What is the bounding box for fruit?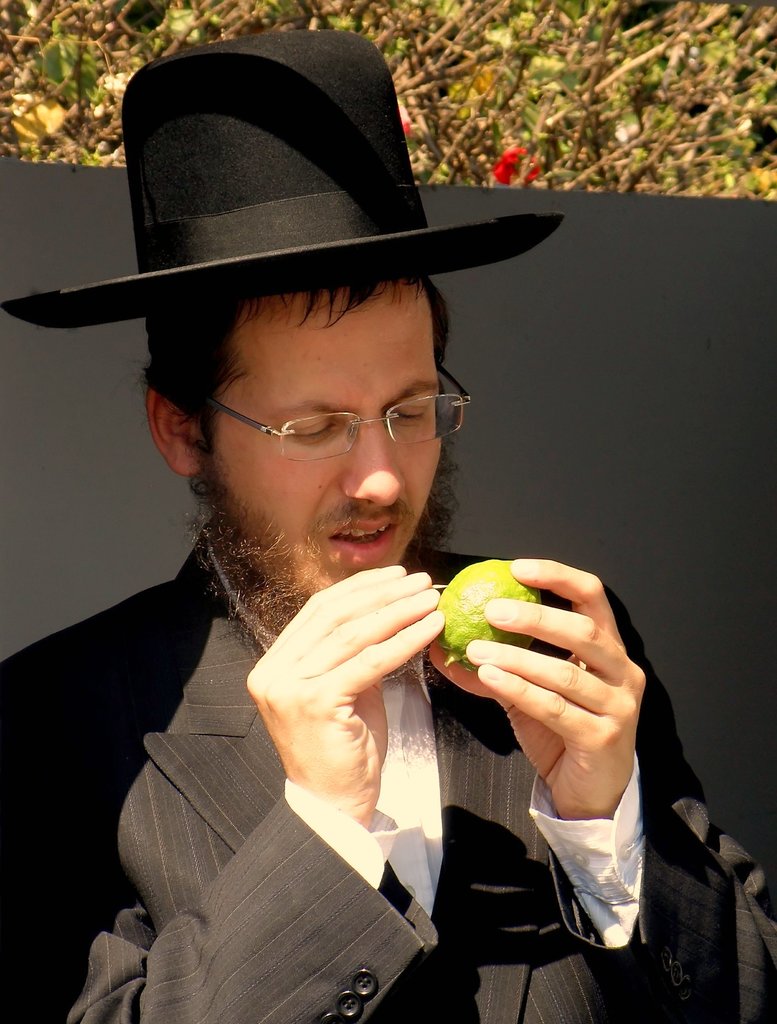
[x1=427, y1=559, x2=541, y2=678].
